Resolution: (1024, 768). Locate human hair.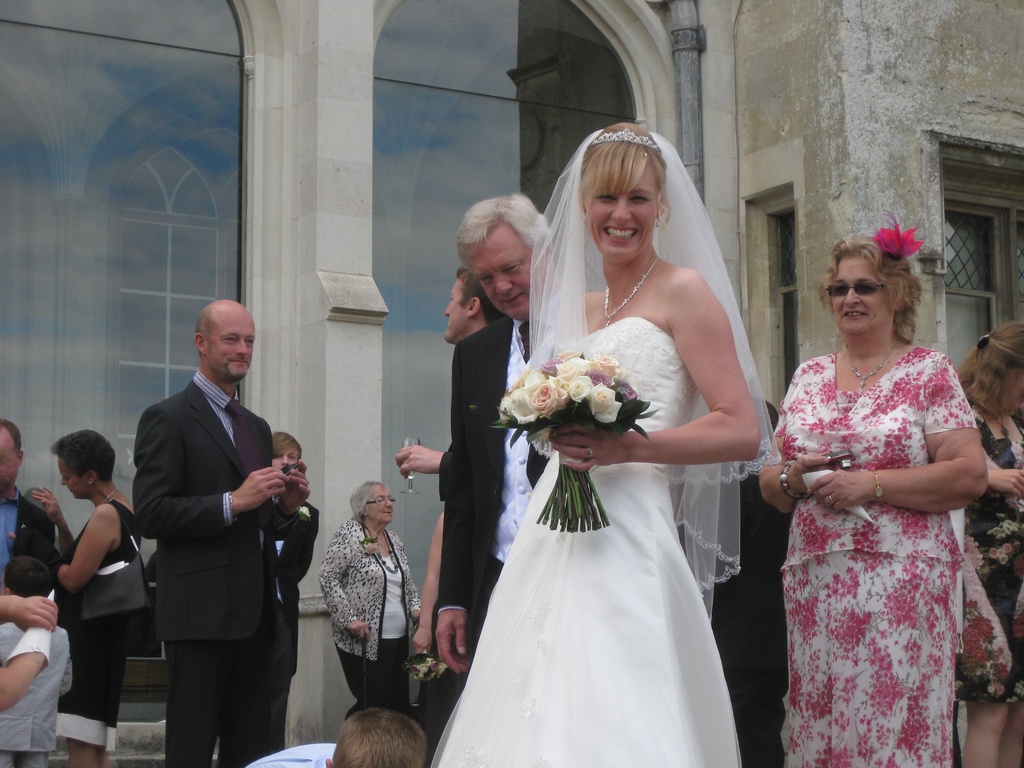
detection(271, 431, 303, 461).
